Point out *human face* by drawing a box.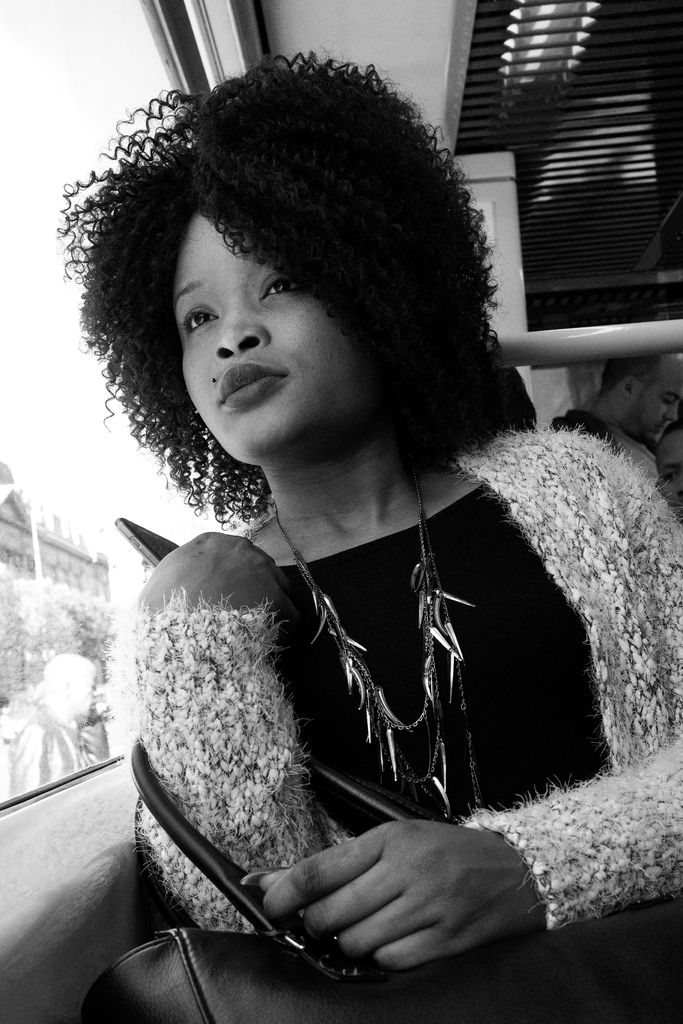
135 180 423 459.
